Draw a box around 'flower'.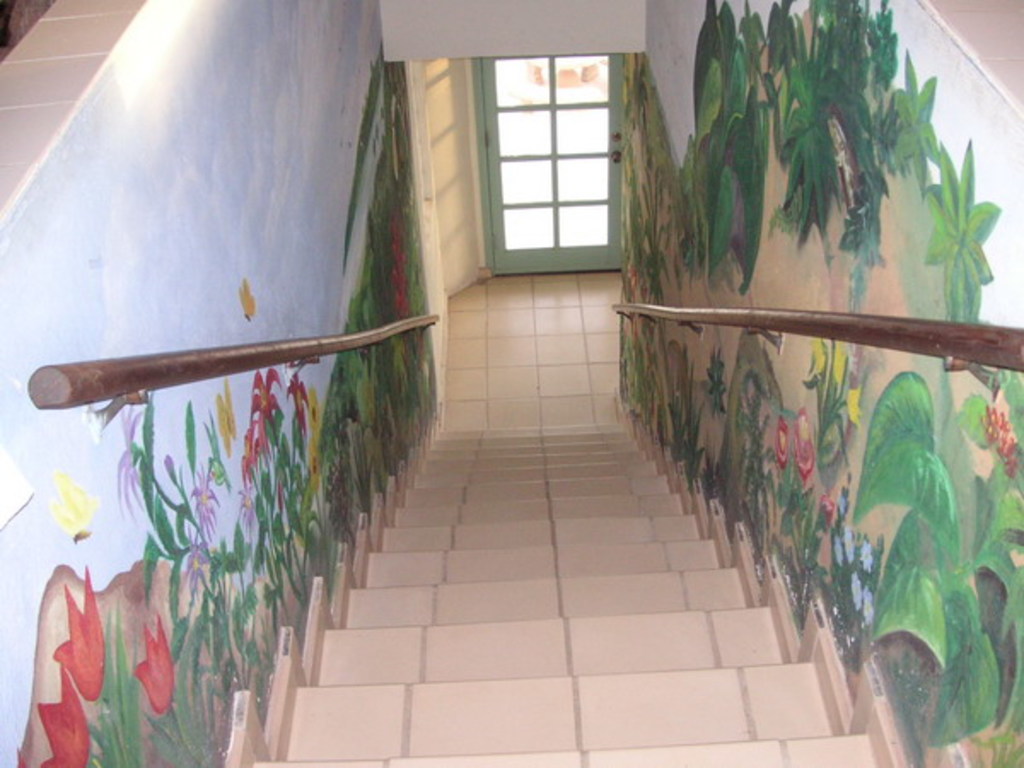
rect(843, 384, 865, 428).
